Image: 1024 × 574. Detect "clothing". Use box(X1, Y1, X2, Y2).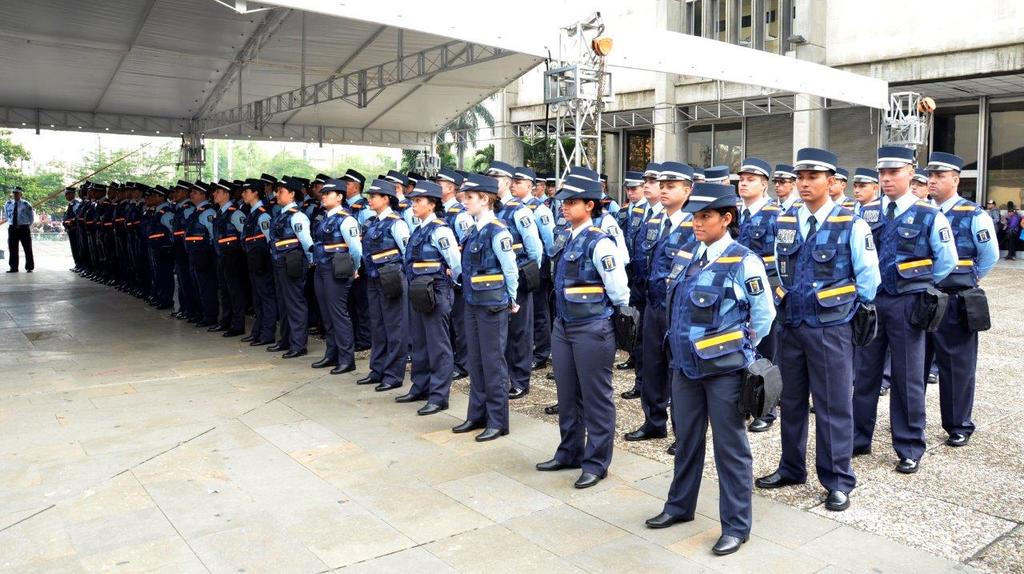
box(234, 201, 281, 345).
